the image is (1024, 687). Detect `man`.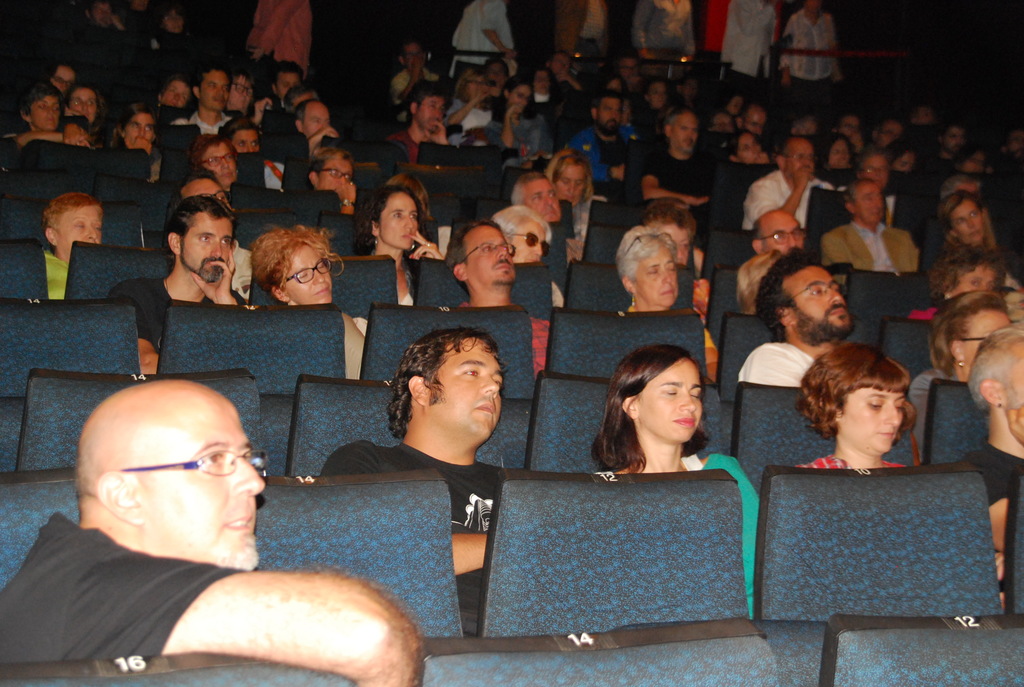
Detection: left=84, top=0, right=129, bottom=31.
